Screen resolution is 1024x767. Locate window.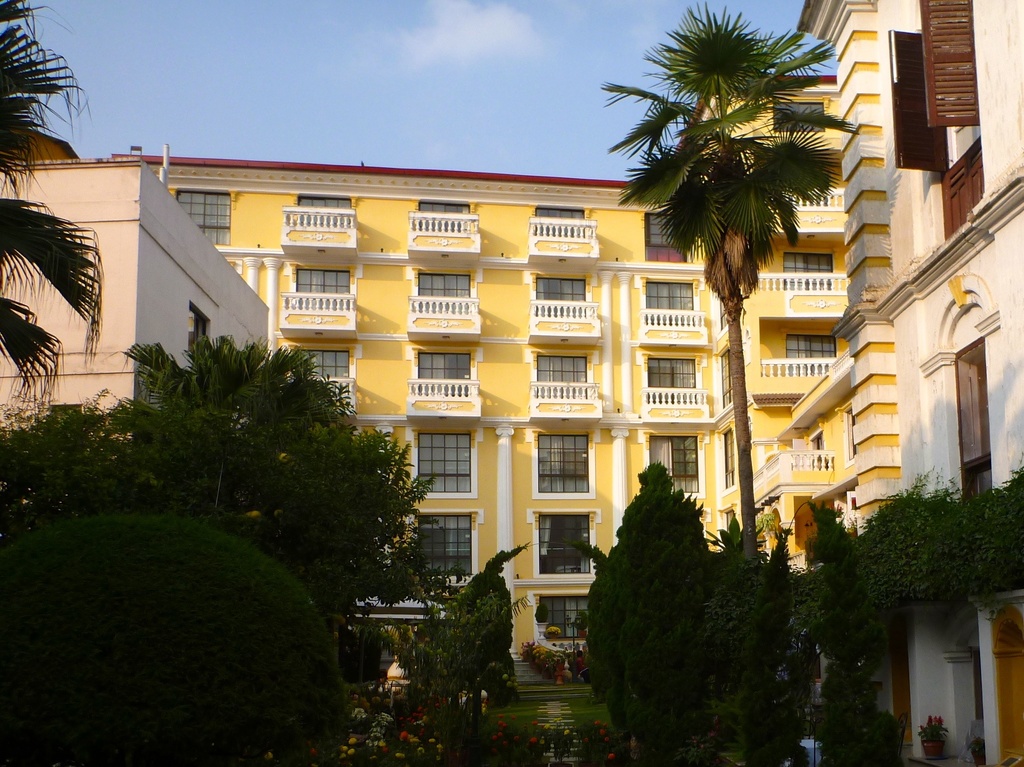
{"x1": 416, "y1": 269, "x2": 469, "y2": 307}.
